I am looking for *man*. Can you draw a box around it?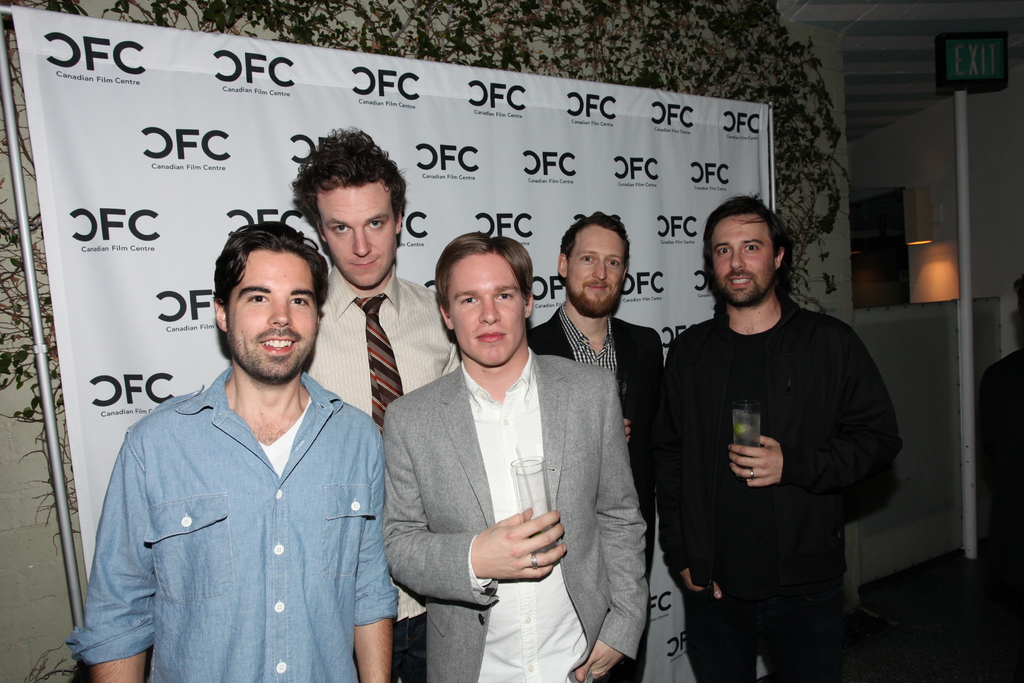
Sure, the bounding box is left=378, top=231, right=648, bottom=682.
